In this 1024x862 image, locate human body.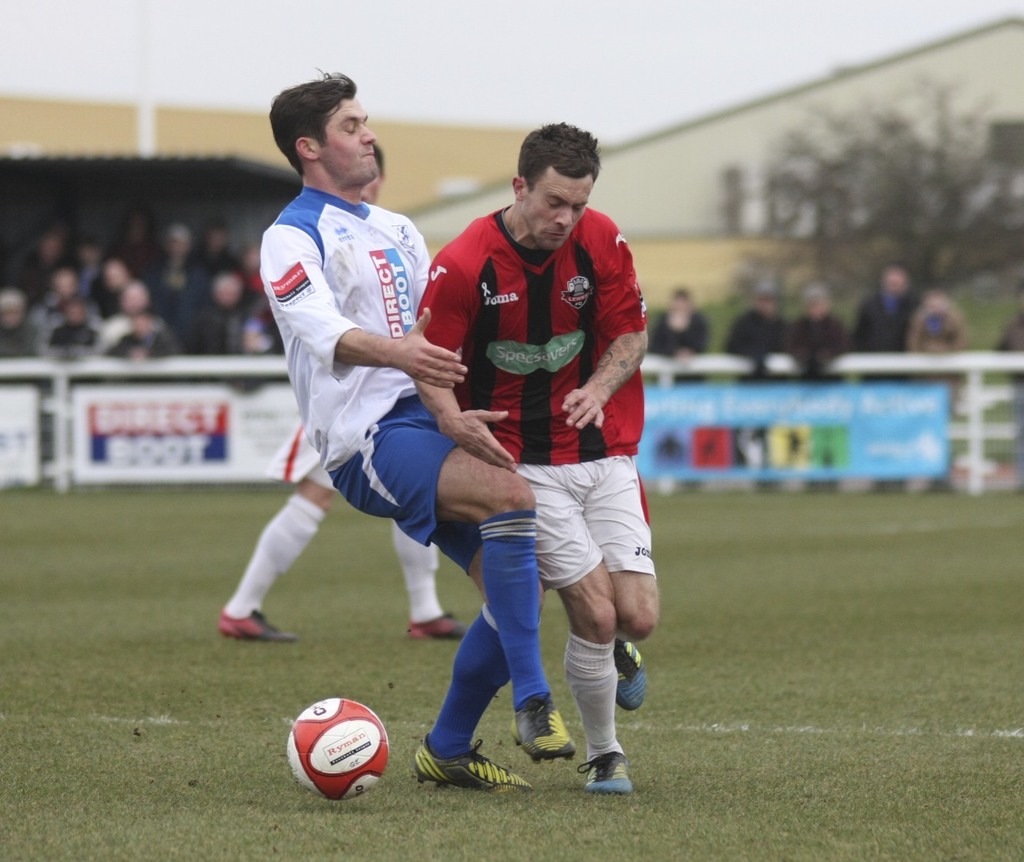
Bounding box: box(792, 282, 854, 493).
